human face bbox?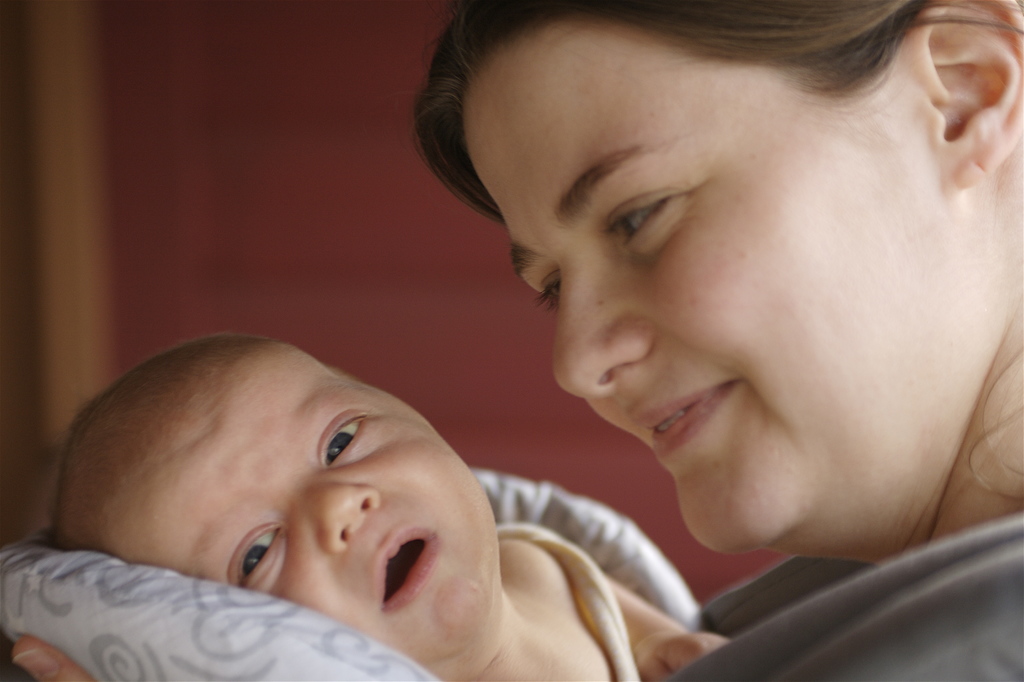
155:348:506:659
